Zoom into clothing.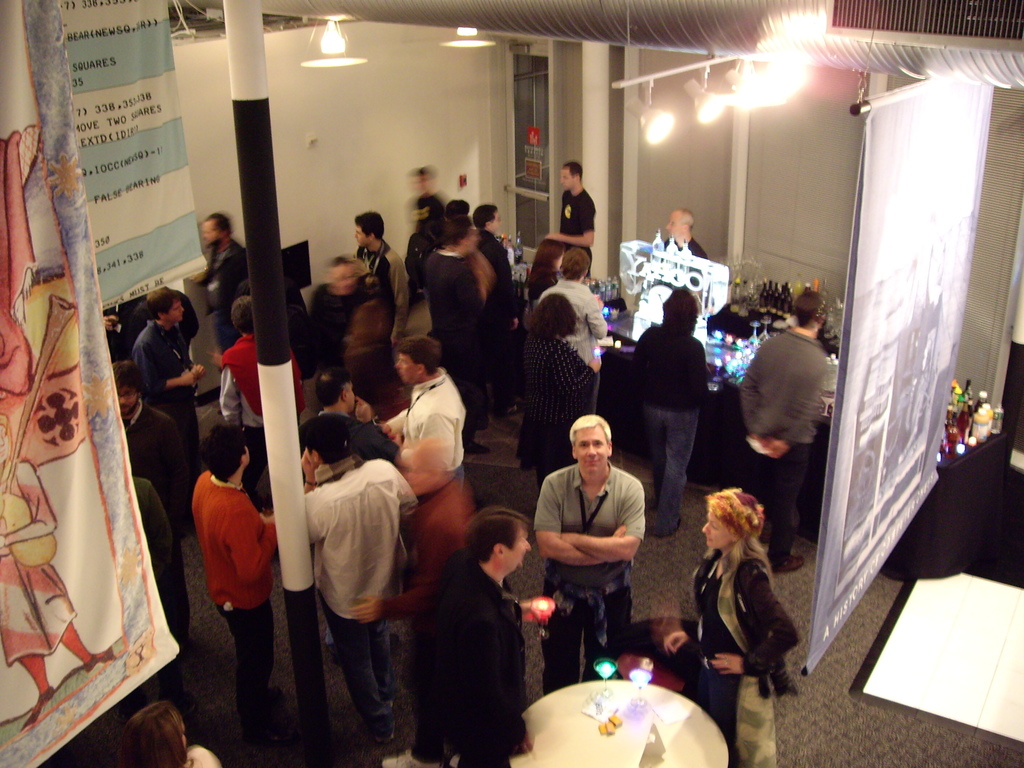
Zoom target: locate(403, 225, 420, 301).
